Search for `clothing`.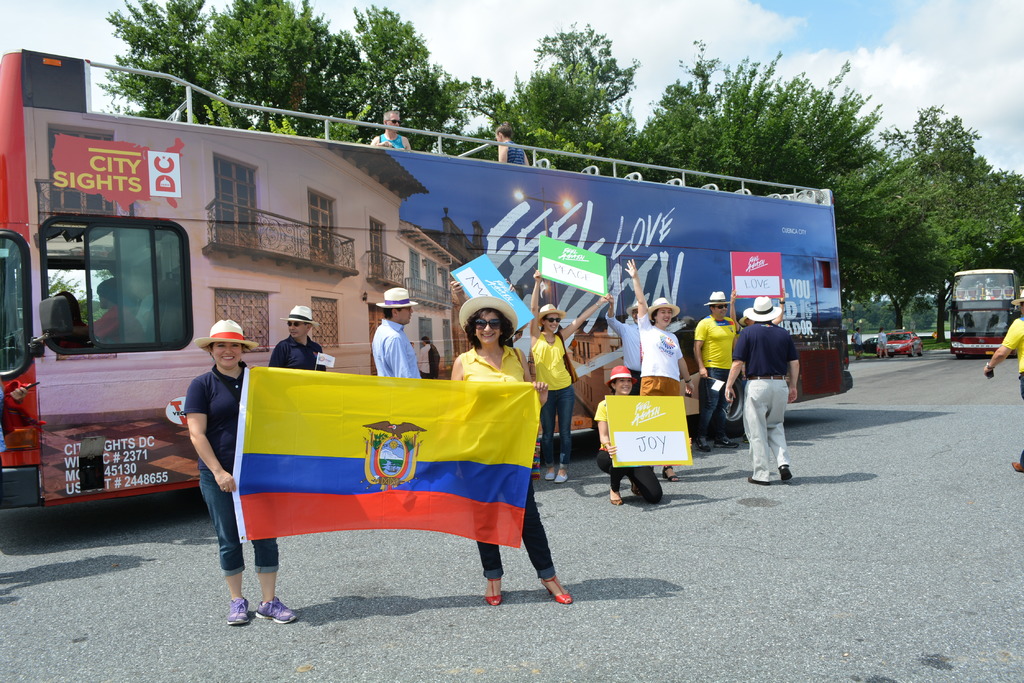
Found at BBox(729, 293, 811, 478).
